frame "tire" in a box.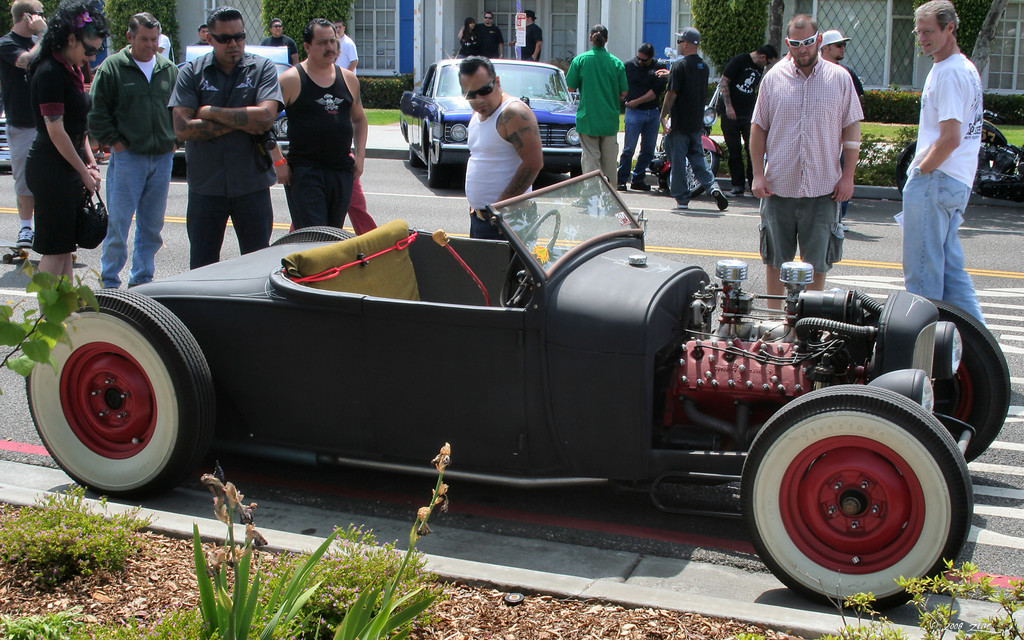
rect(738, 385, 974, 609).
